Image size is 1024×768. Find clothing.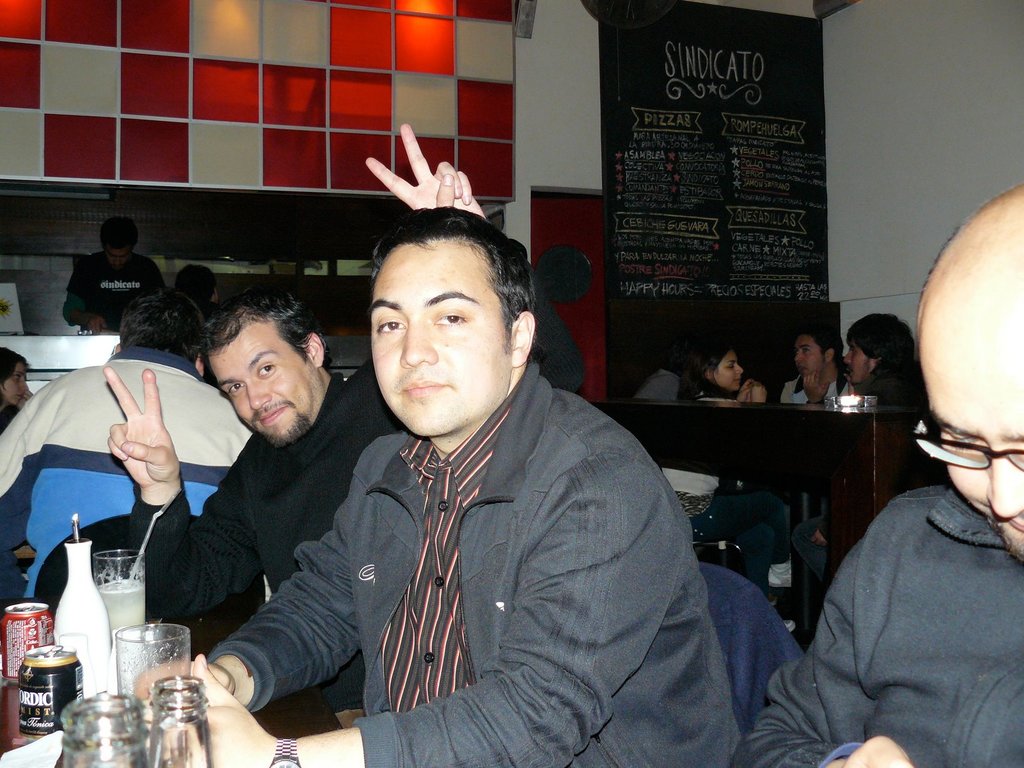
660/447/778/614.
